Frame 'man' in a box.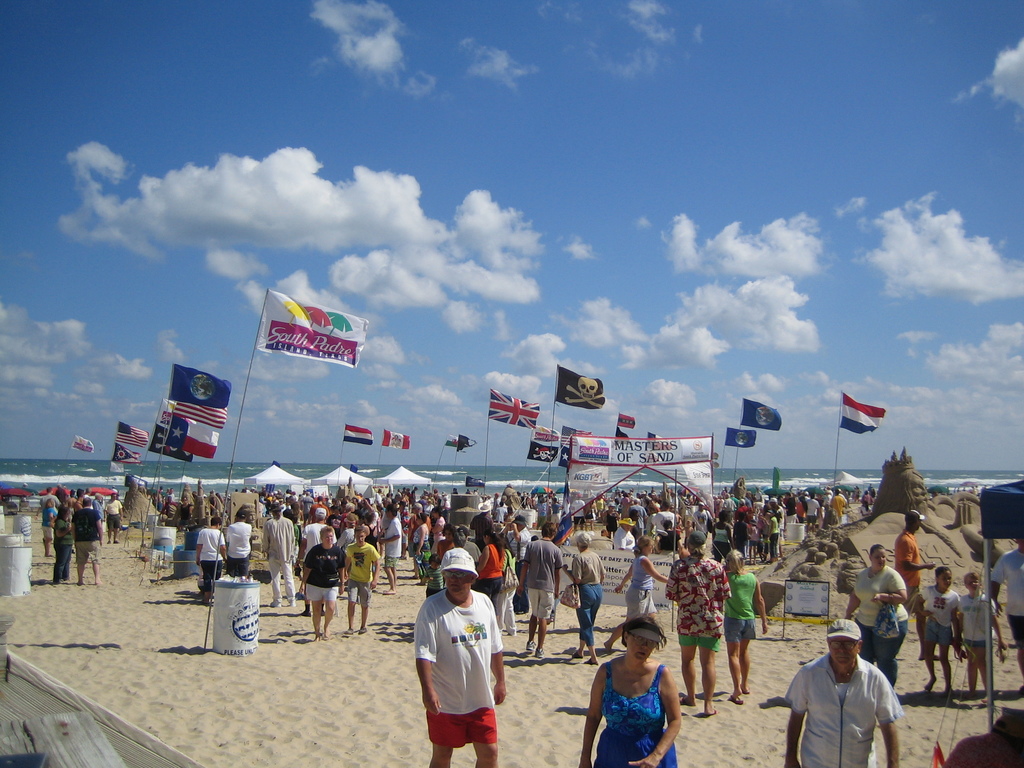
[630,497,646,536].
